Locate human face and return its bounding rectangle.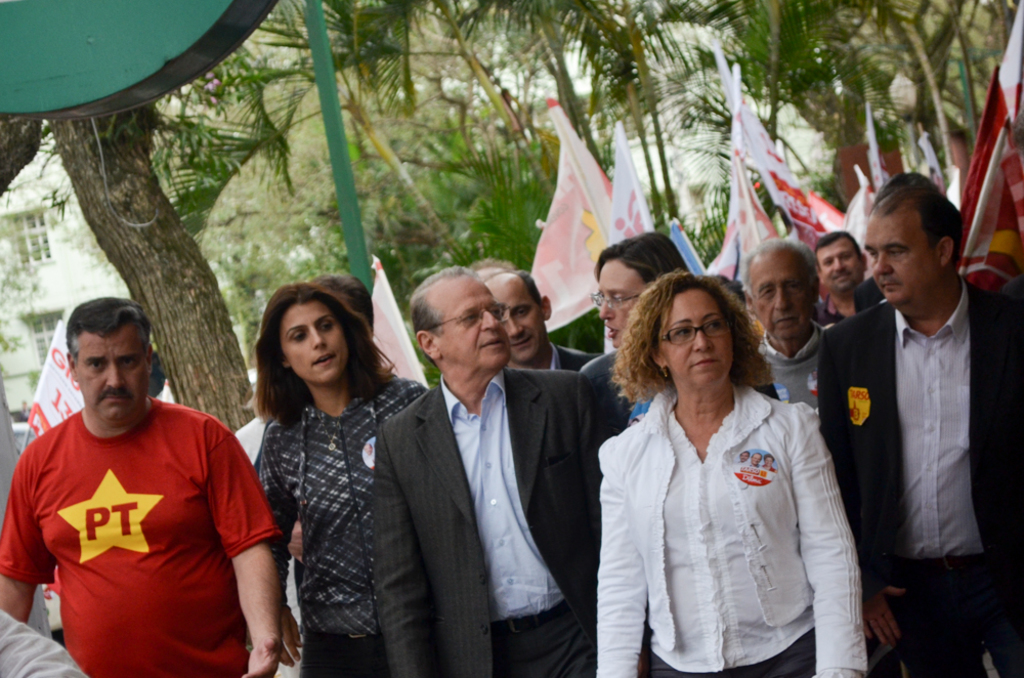
(x1=600, y1=263, x2=647, y2=348).
